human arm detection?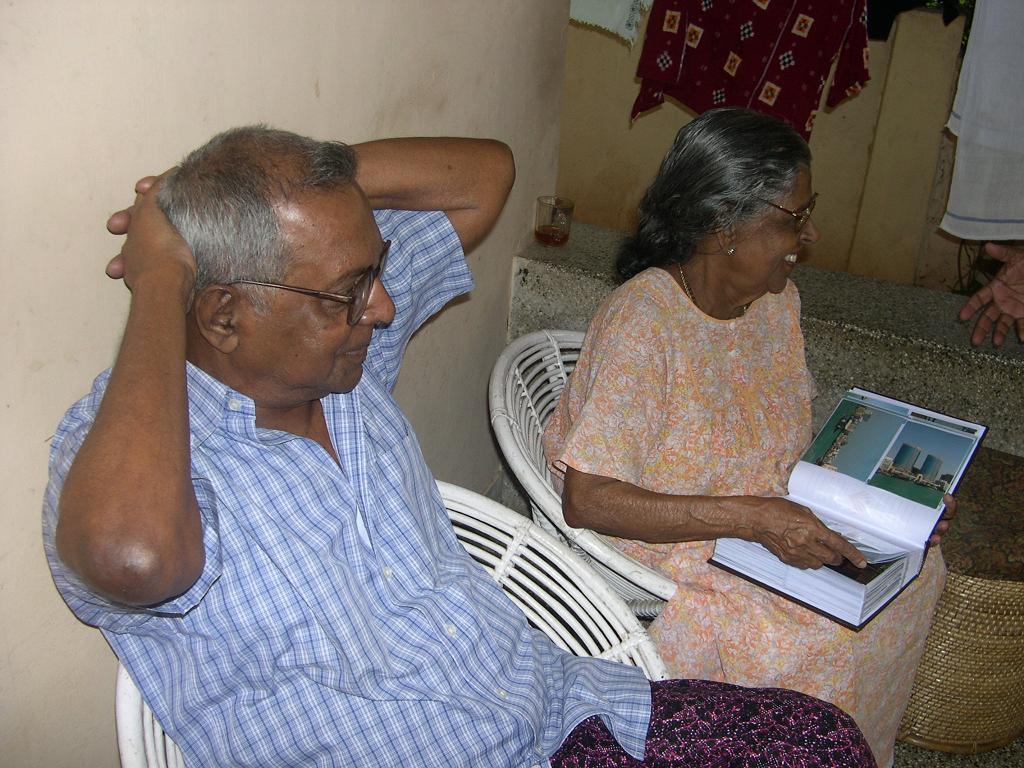
box(961, 242, 1023, 350)
